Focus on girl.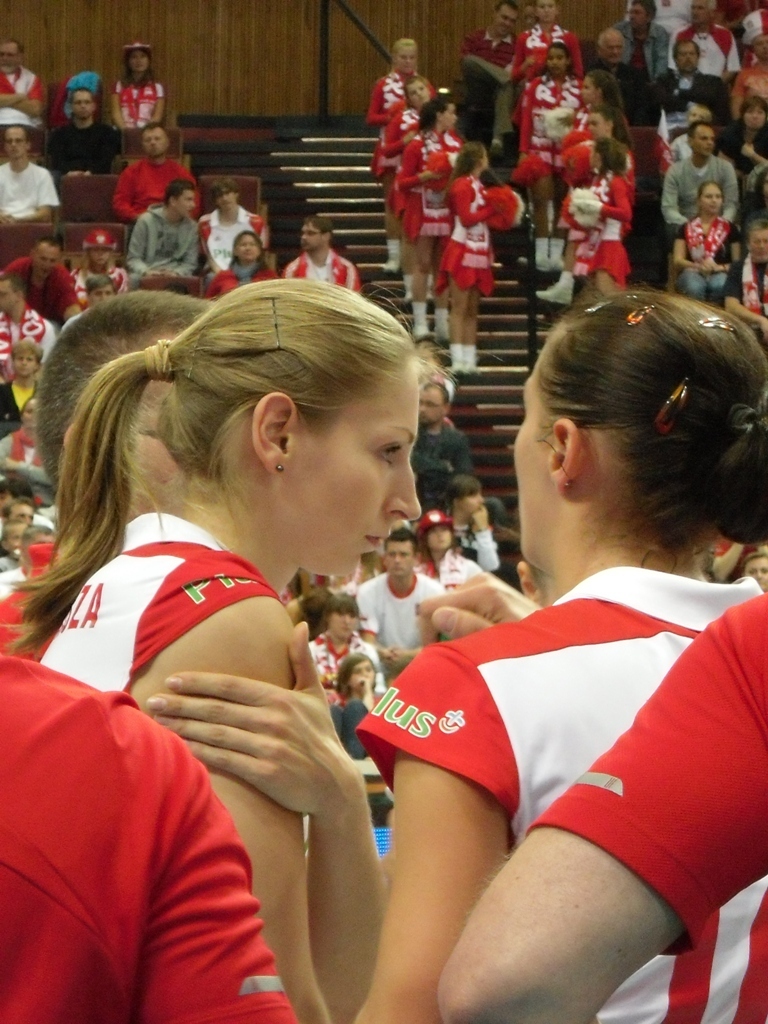
Focused at crop(572, 72, 623, 140).
